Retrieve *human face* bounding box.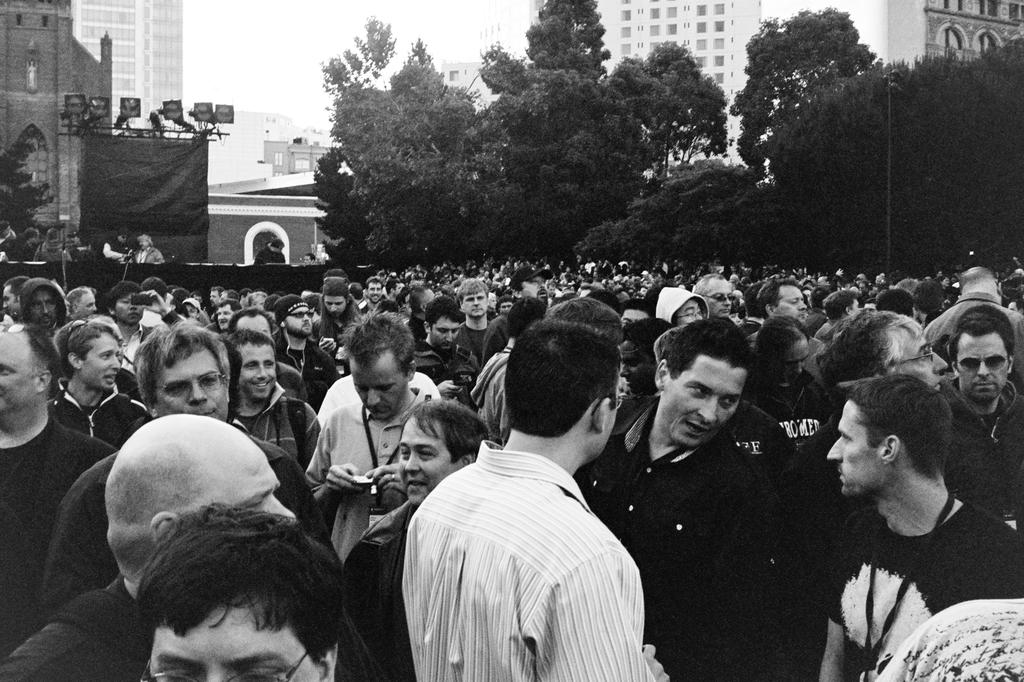
Bounding box: select_region(234, 336, 277, 405).
